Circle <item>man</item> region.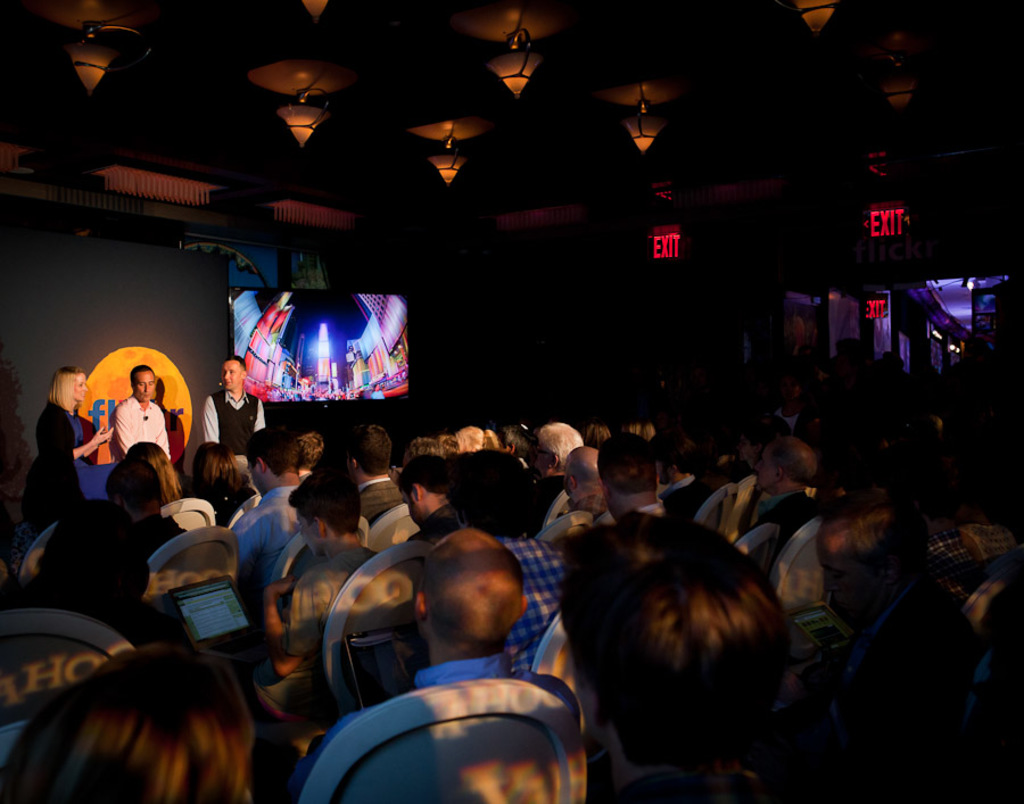
Region: [left=653, top=432, right=704, bottom=517].
